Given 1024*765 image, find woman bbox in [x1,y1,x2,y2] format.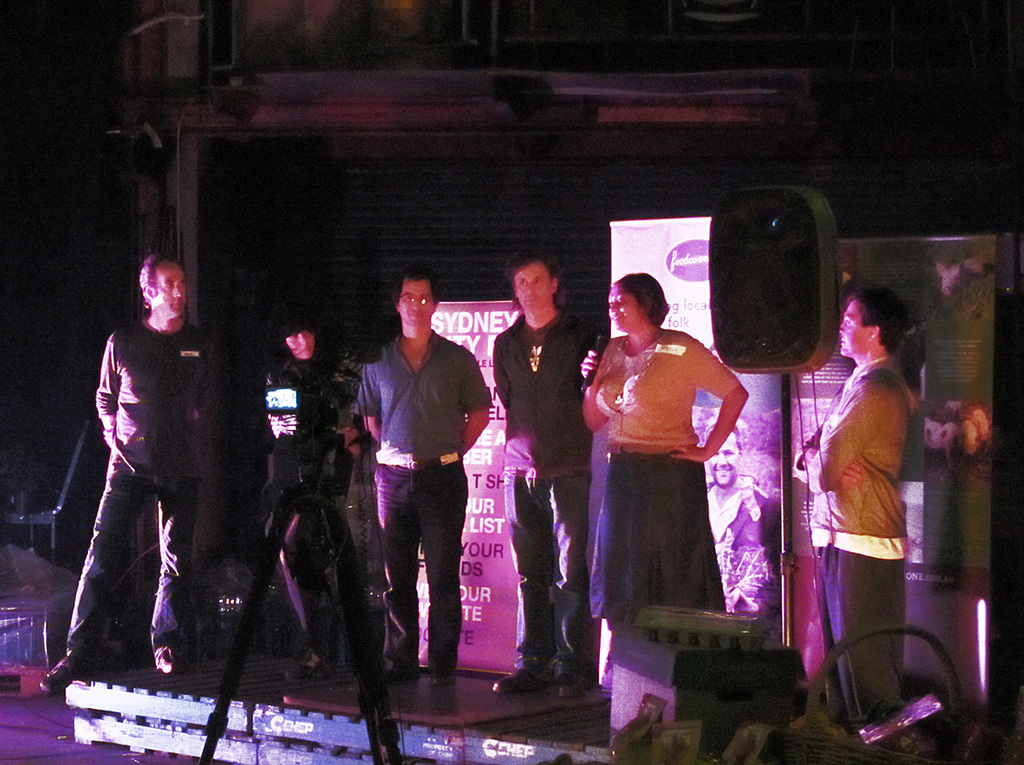
[585,275,754,704].
